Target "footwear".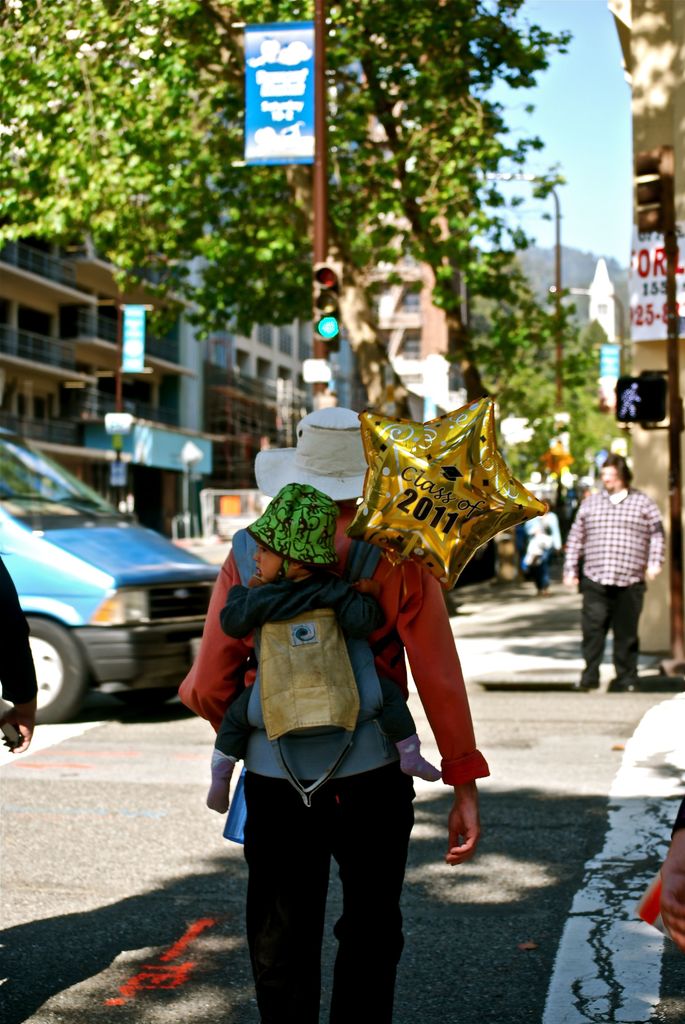
Target region: 611/680/646/698.
